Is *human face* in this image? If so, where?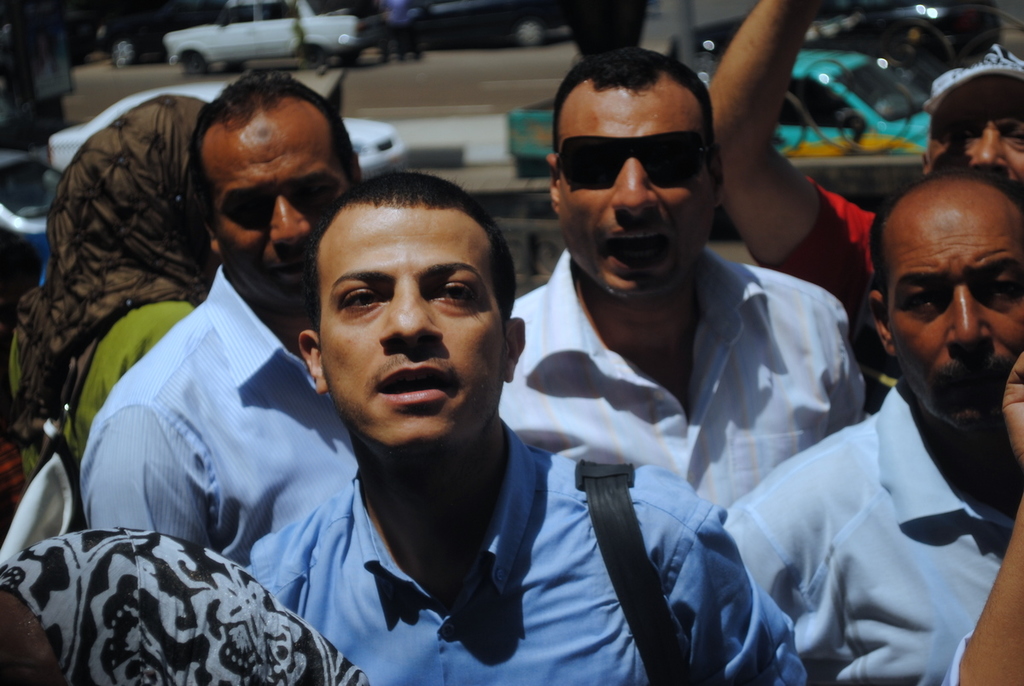
Yes, at [x1=201, y1=102, x2=349, y2=308].
